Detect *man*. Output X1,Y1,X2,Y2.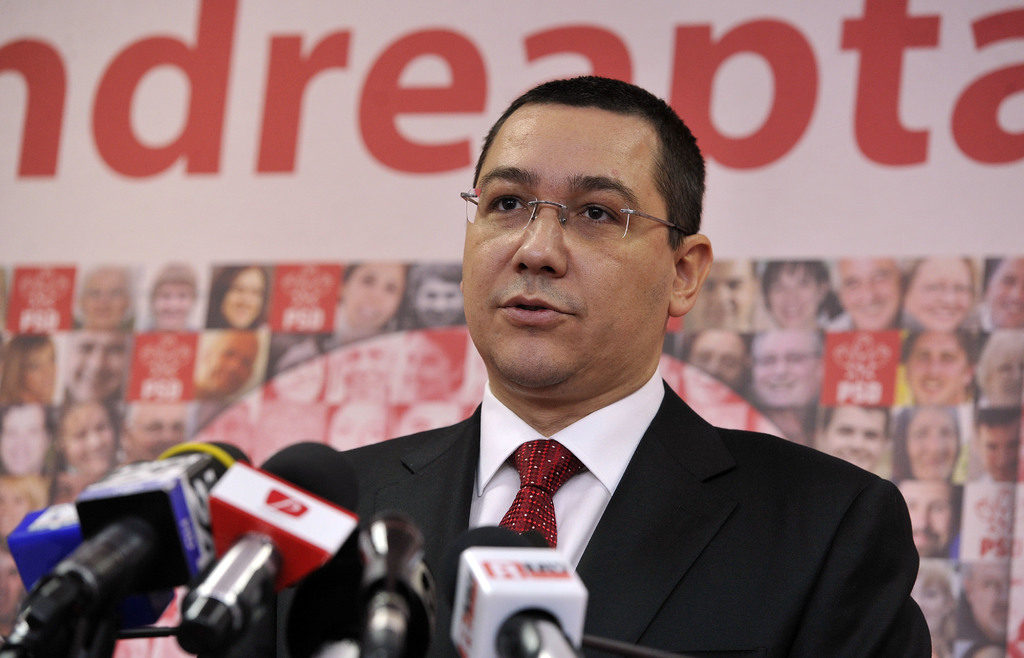
957,568,1009,644.
